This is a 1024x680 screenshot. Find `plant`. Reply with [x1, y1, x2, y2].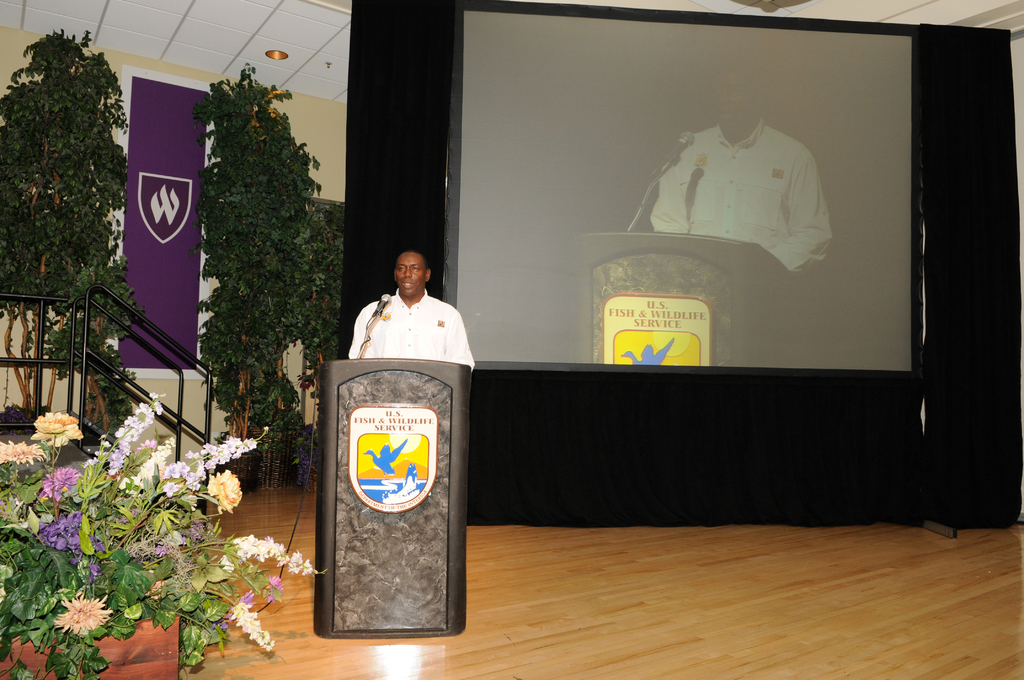
[13, 376, 284, 668].
